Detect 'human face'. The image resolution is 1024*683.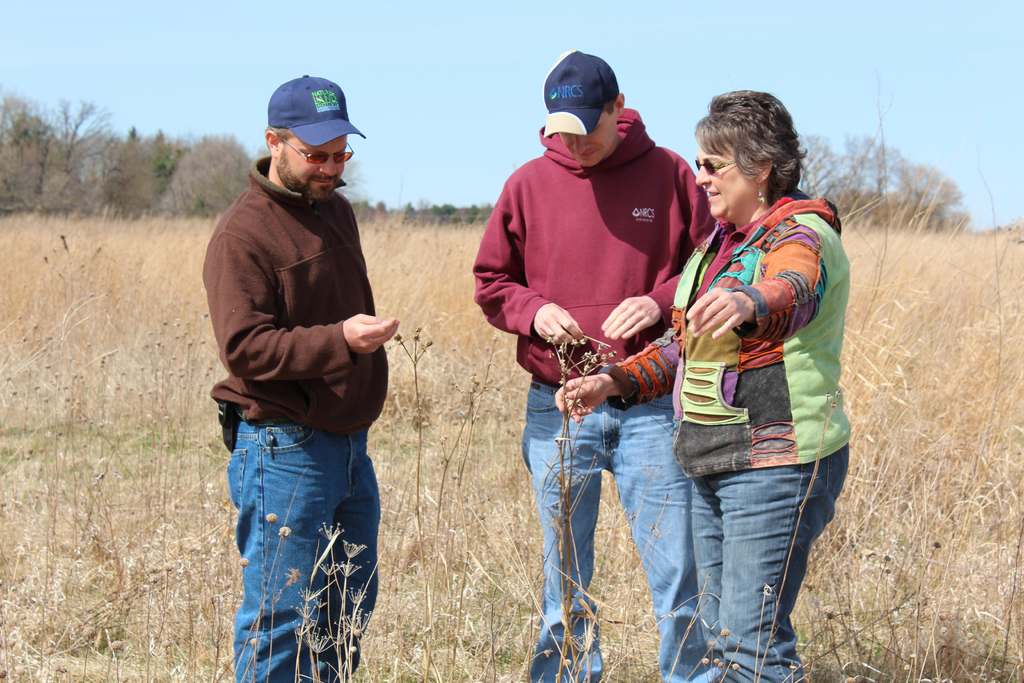
555/120/616/163.
